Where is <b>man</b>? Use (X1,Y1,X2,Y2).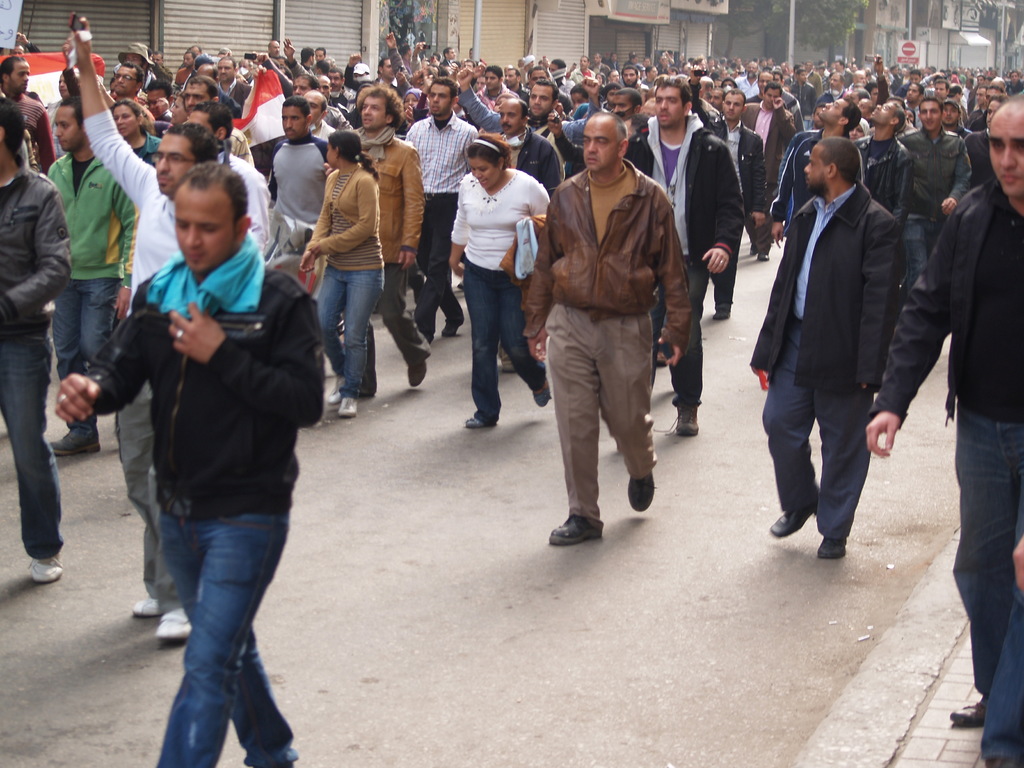
(406,83,476,337).
